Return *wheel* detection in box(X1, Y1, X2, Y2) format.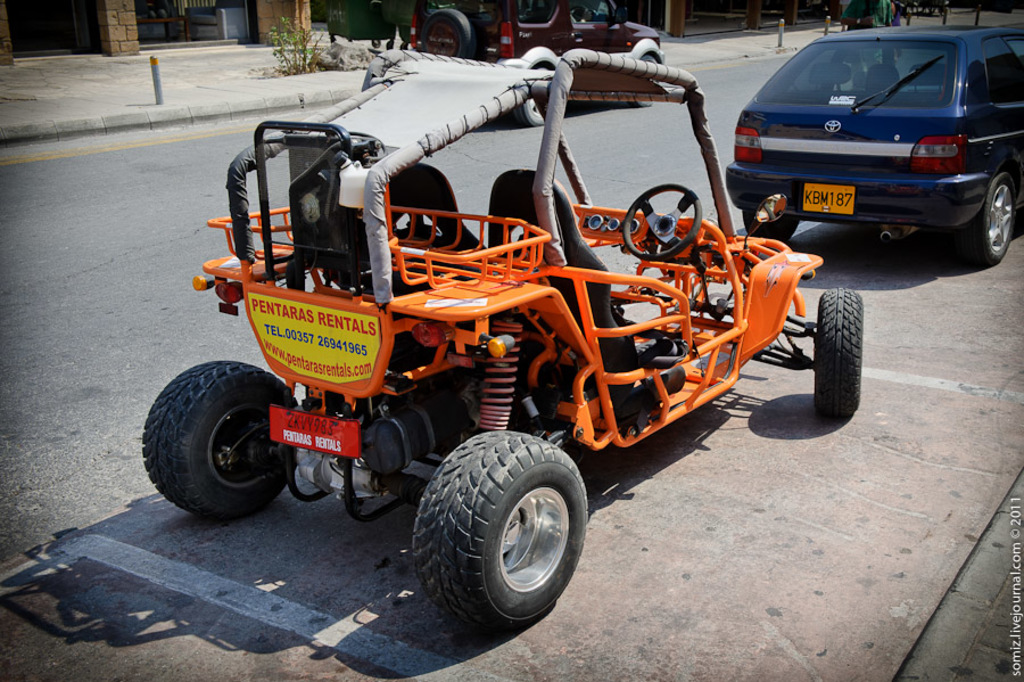
box(628, 54, 658, 106).
